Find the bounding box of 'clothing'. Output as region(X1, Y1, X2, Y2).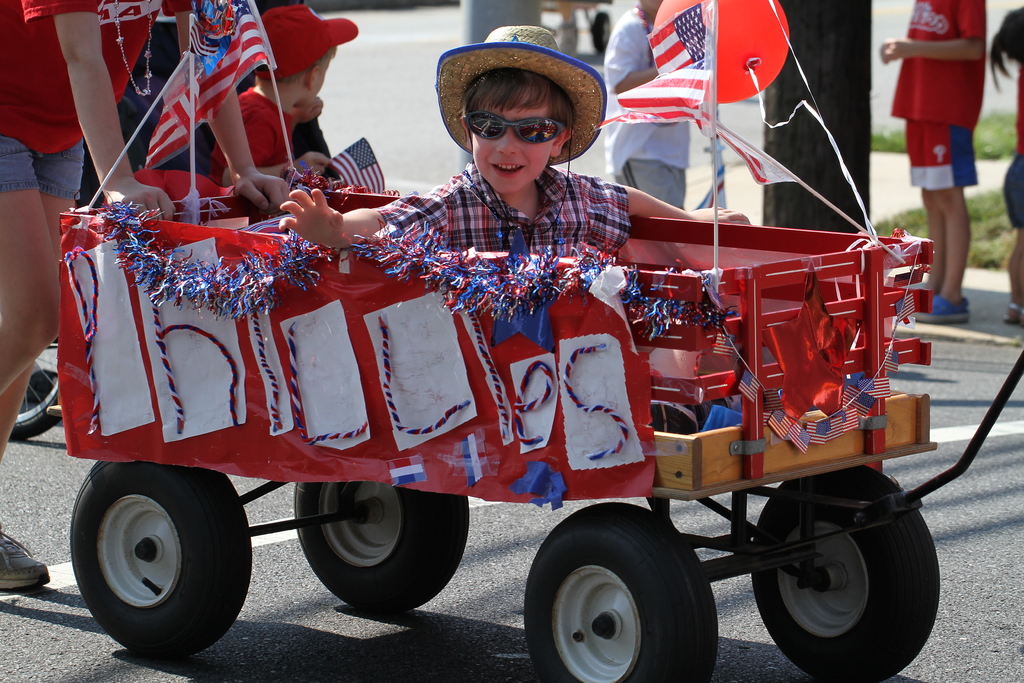
region(996, 157, 1023, 227).
